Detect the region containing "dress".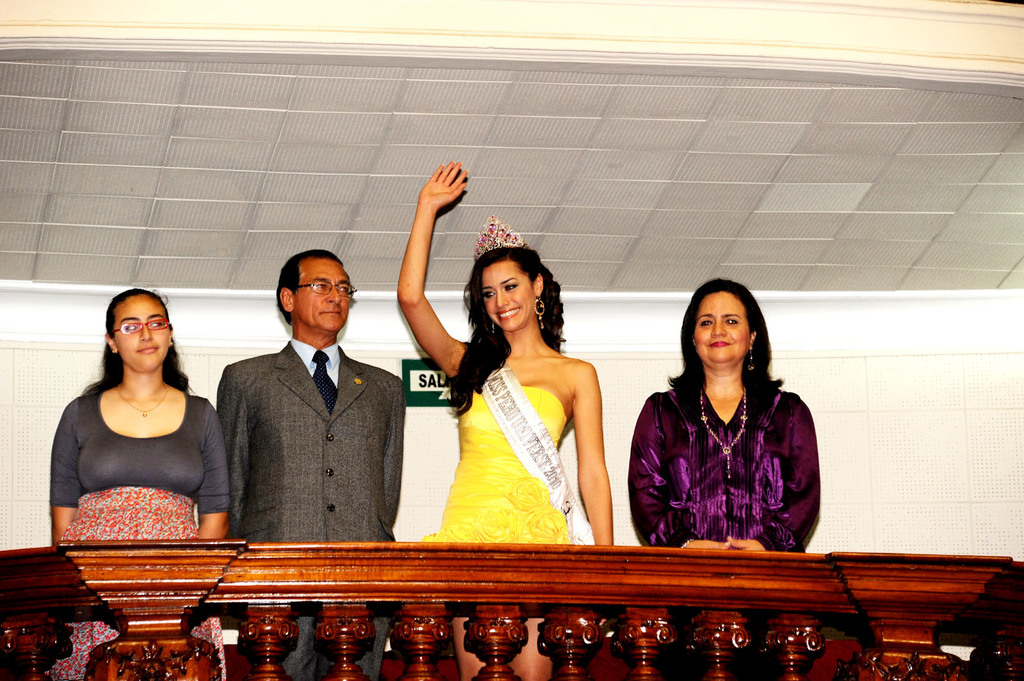
region(628, 386, 819, 555).
